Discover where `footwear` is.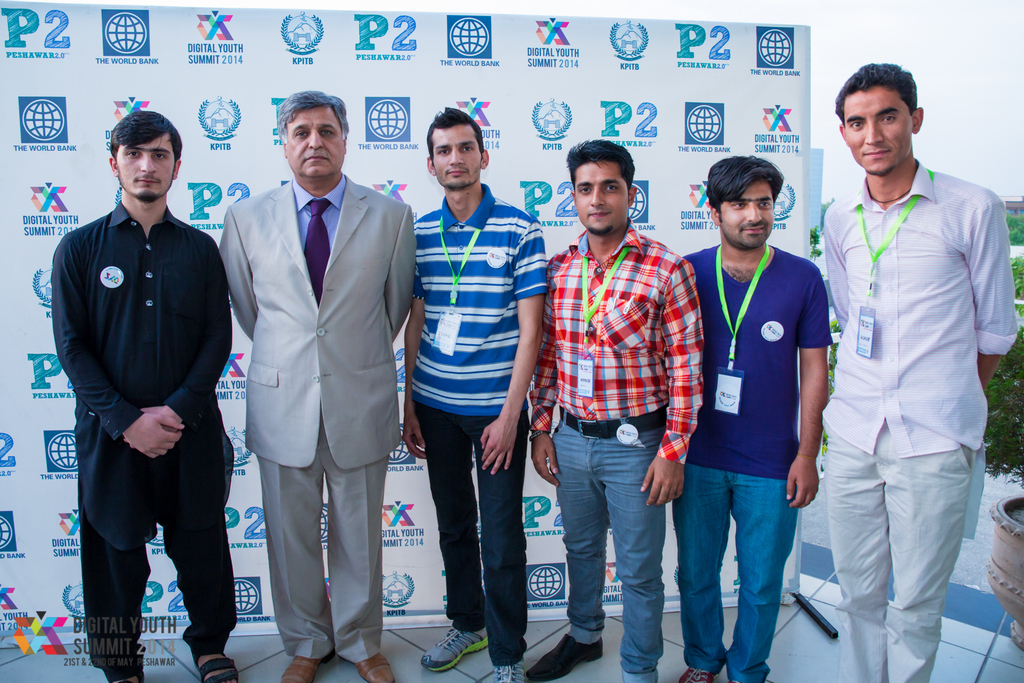
Discovered at x1=526, y1=632, x2=604, y2=682.
